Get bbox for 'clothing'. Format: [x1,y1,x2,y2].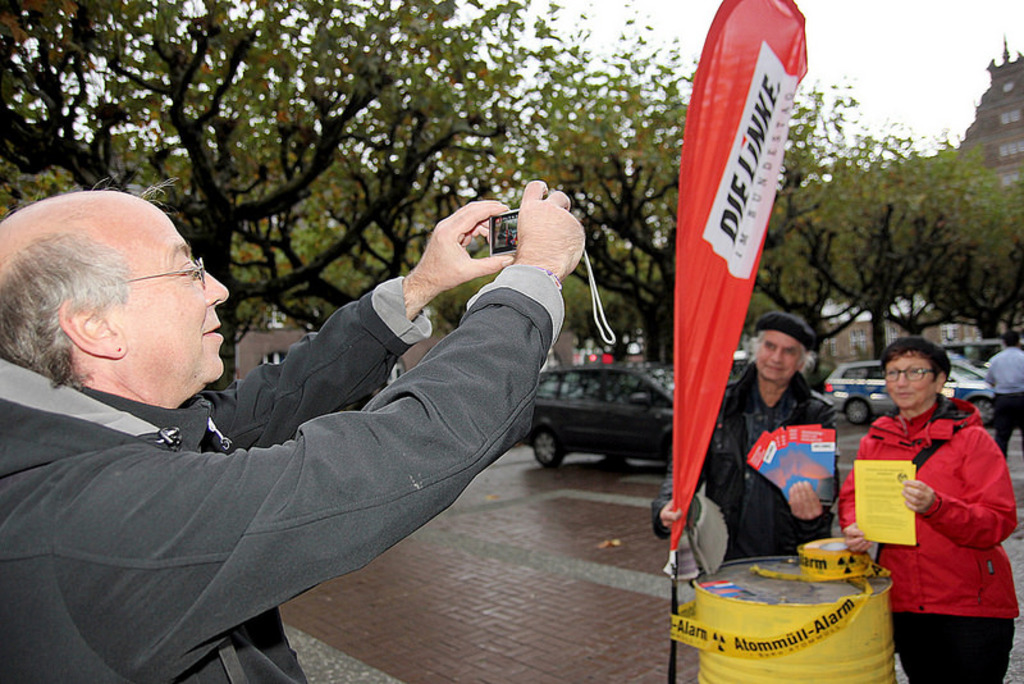
[988,345,1023,468].
